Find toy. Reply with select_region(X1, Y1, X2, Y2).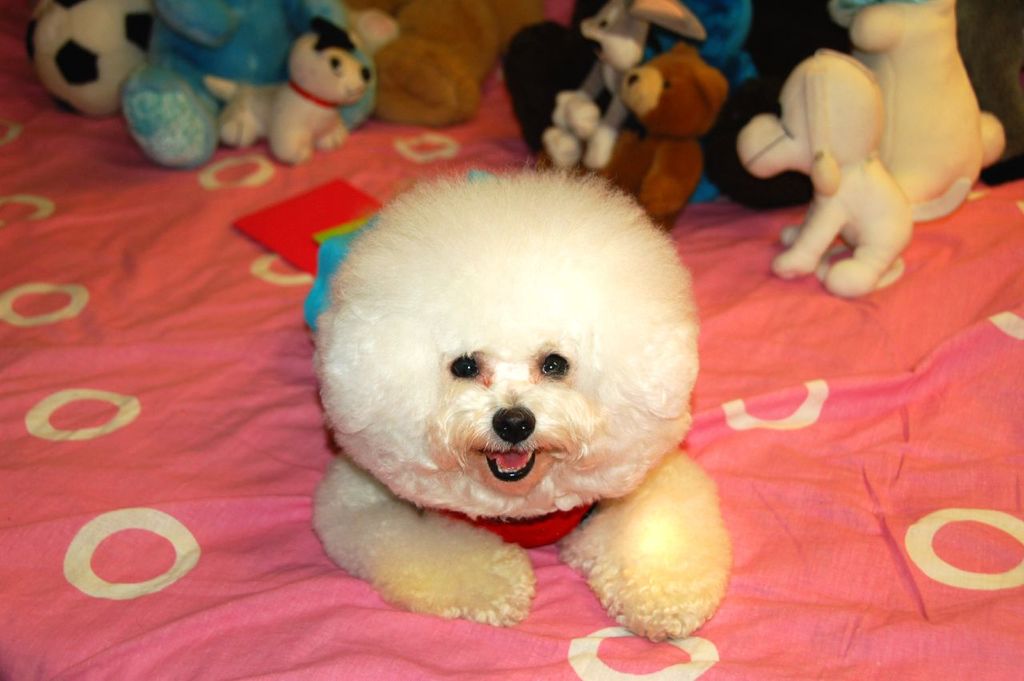
select_region(314, 166, 730, 643).
